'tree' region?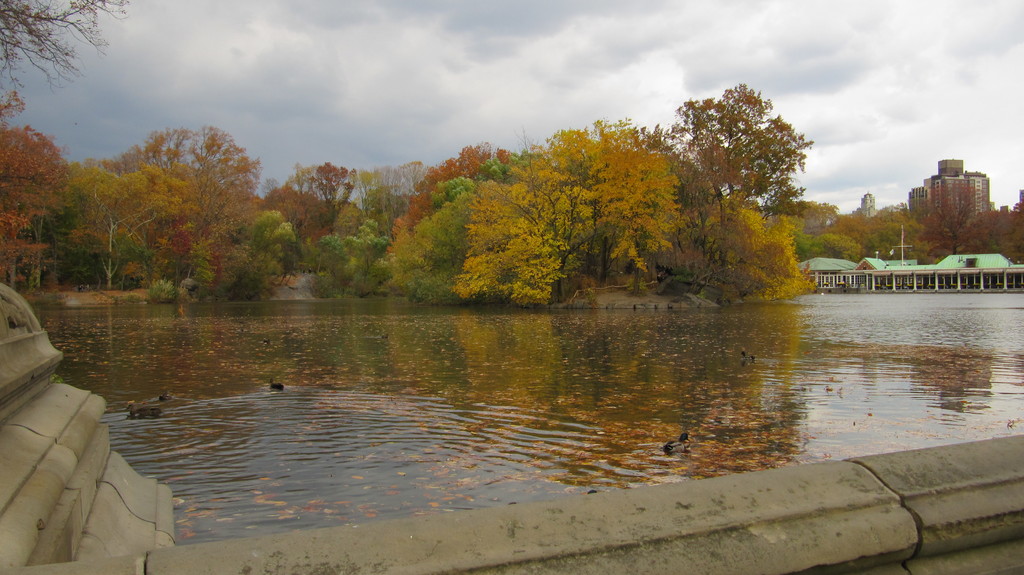
region(653, 71, 828, 298)
